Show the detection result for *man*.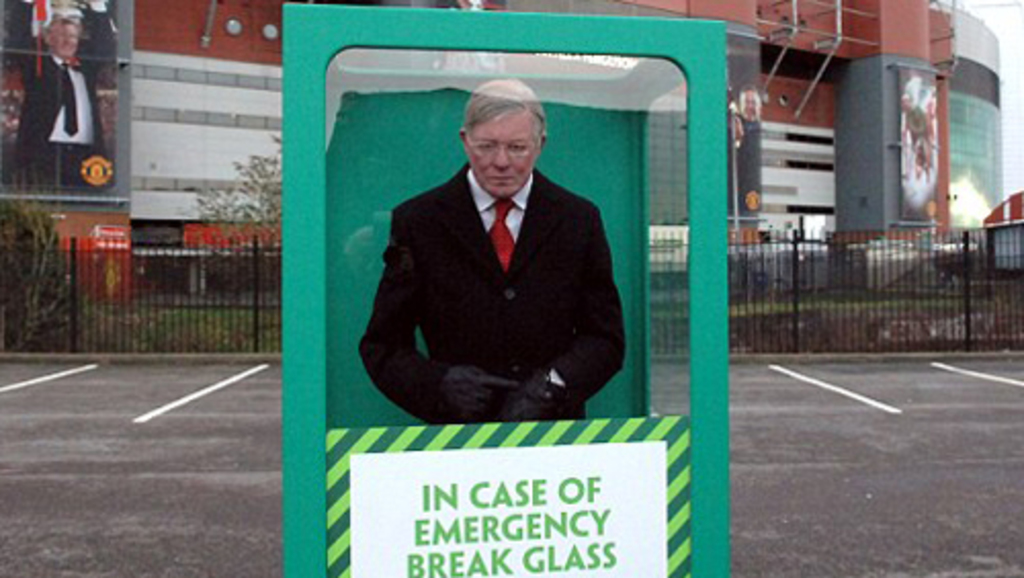
12, 14, 109, 189.
